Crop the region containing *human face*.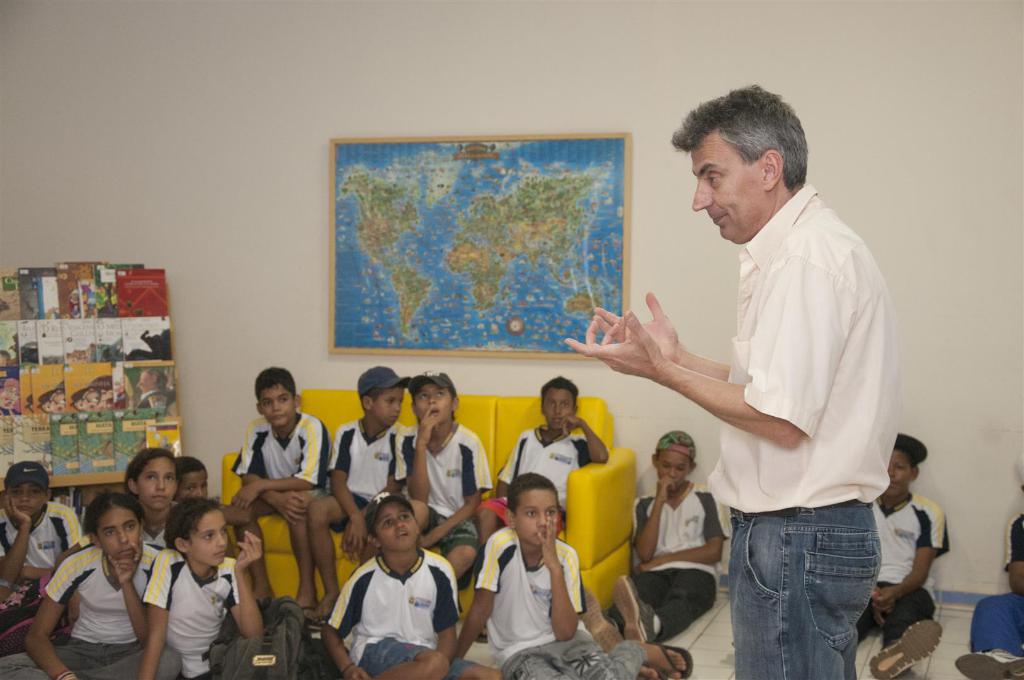
Crop region: (x1=692, y1=132, x2=762, y2=241).
